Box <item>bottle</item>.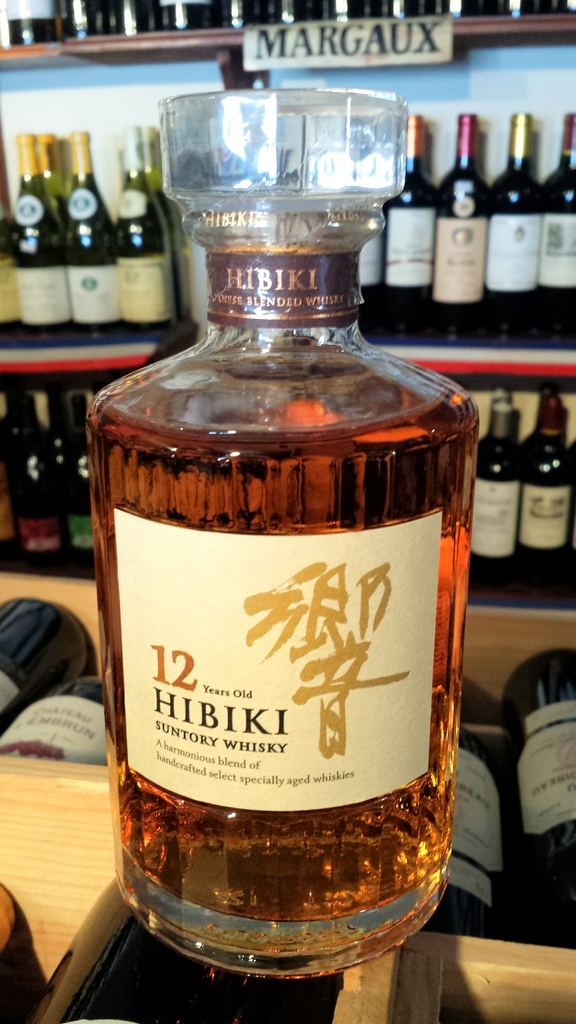
locate(63, 389, 93, 554).
